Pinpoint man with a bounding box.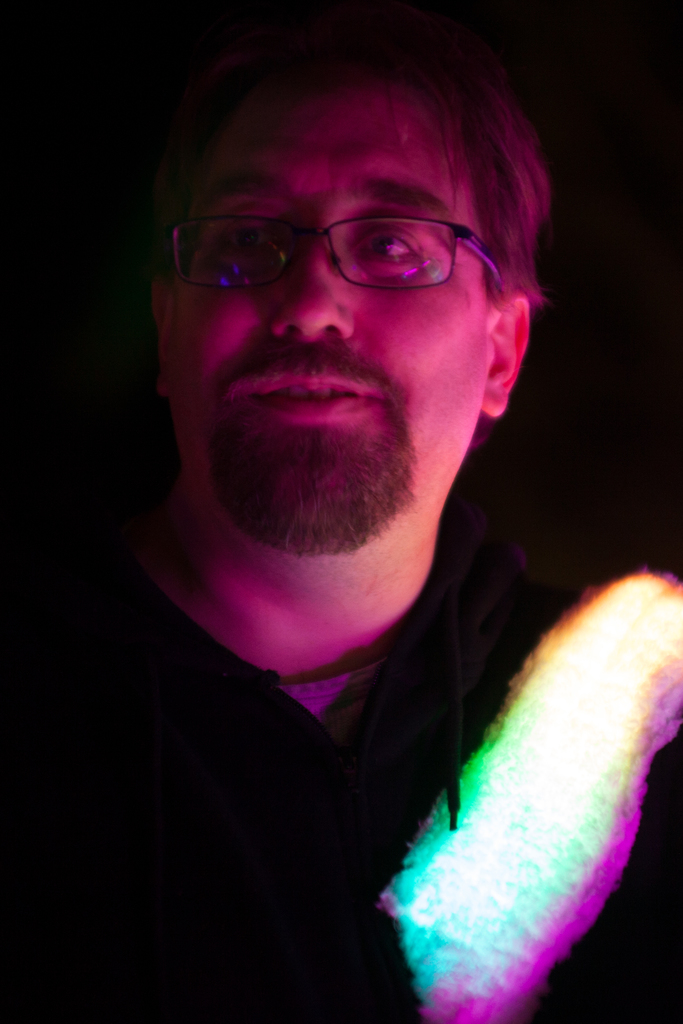
{"x1": 0, "y1": 0, "x2": 682, "y2": 1023}.
